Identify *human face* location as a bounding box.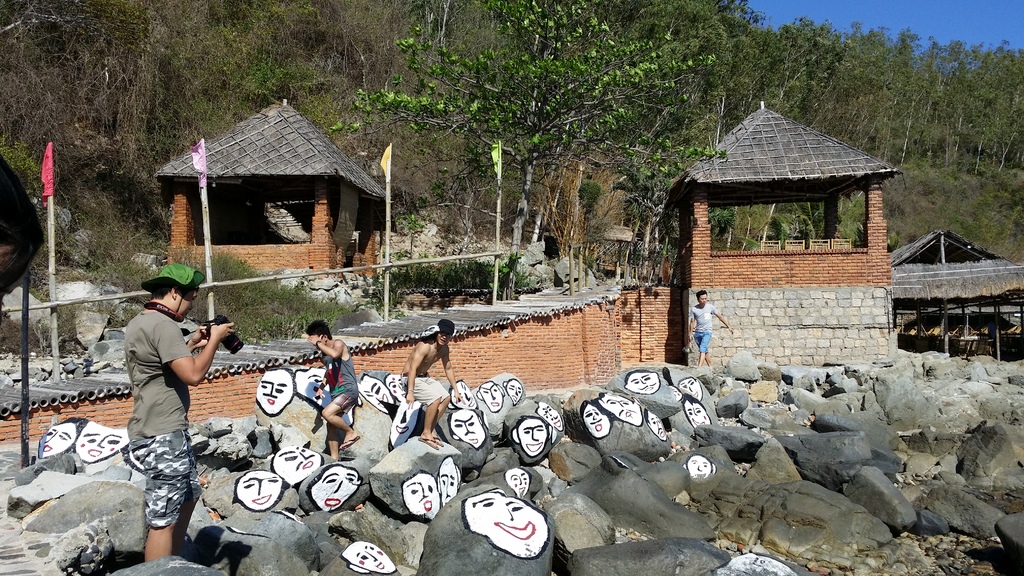
438,454,460,504.
